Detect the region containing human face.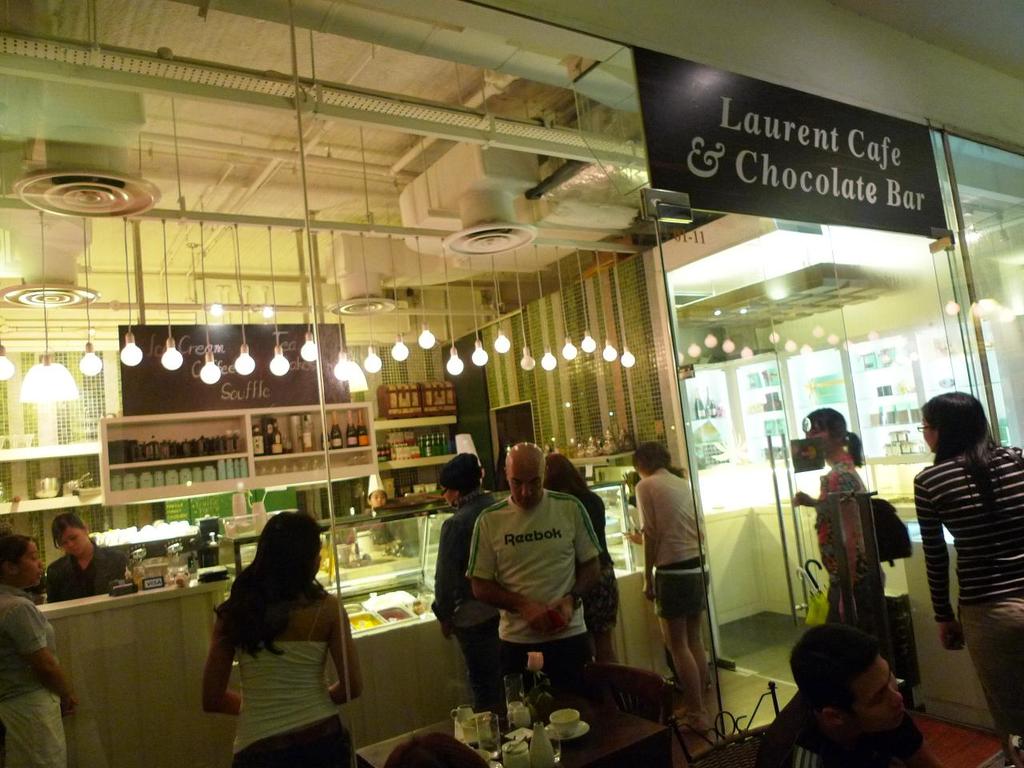
l=60, t=525, r=88, b=554.
